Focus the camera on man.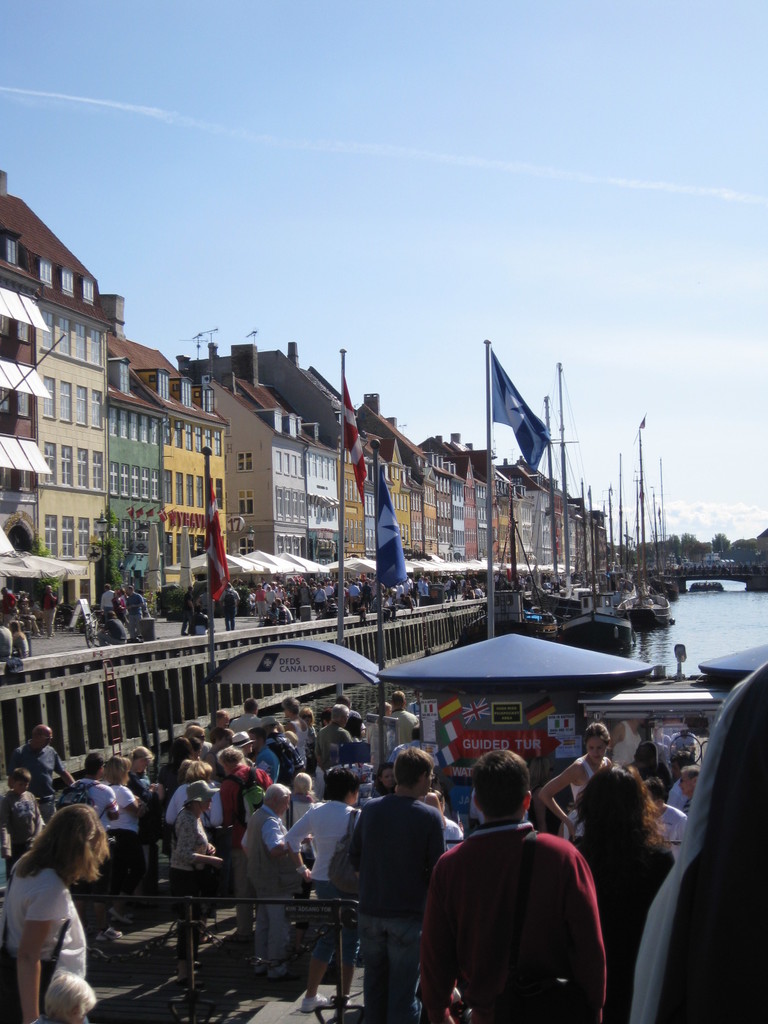
Focus region: detection(412, 748, 609, 1023).
